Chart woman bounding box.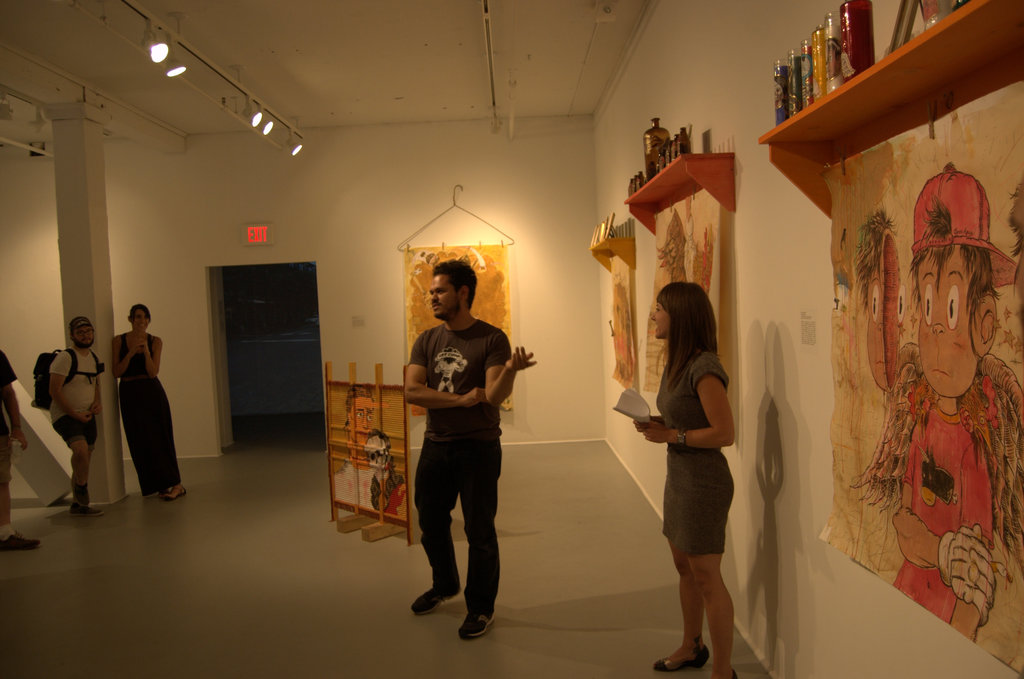
Charted: {"x1": 112, "y1": 304, "x2": 187, "y2": 501}.
